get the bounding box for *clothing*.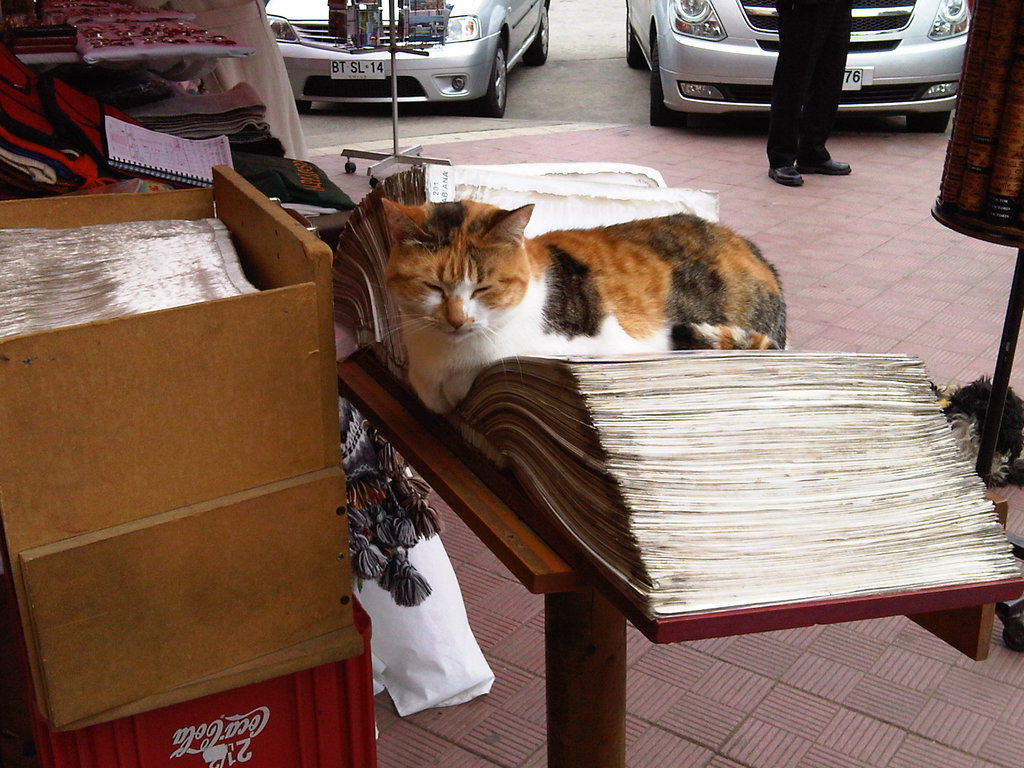
<box>765,2,856,170</box>.
